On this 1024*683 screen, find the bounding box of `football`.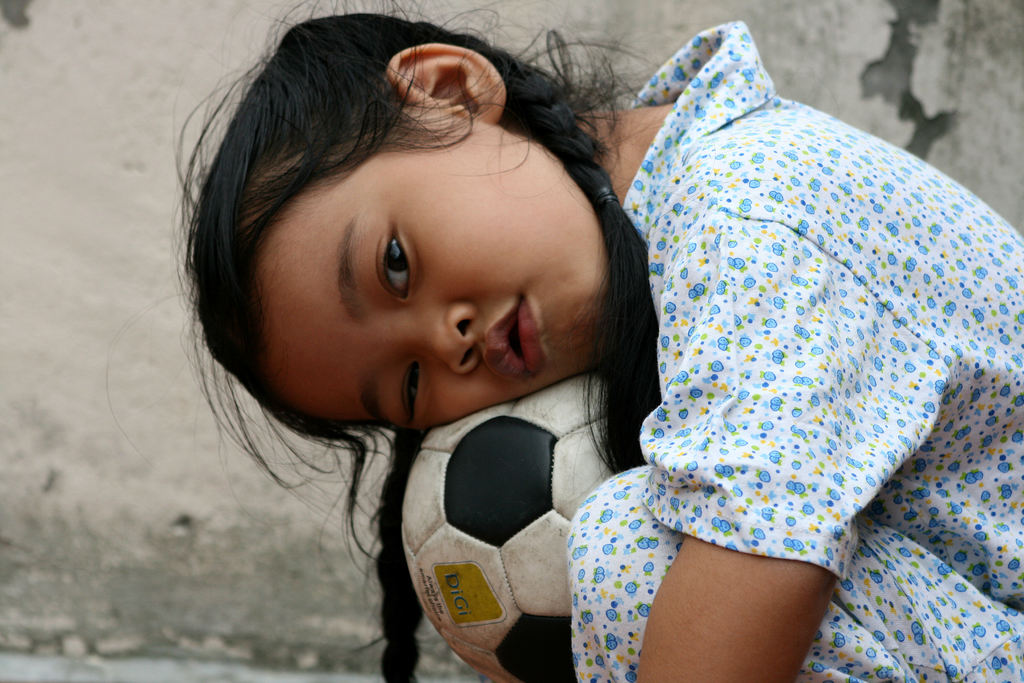
Bounding box: BBox(402, 377, 612, 680).
